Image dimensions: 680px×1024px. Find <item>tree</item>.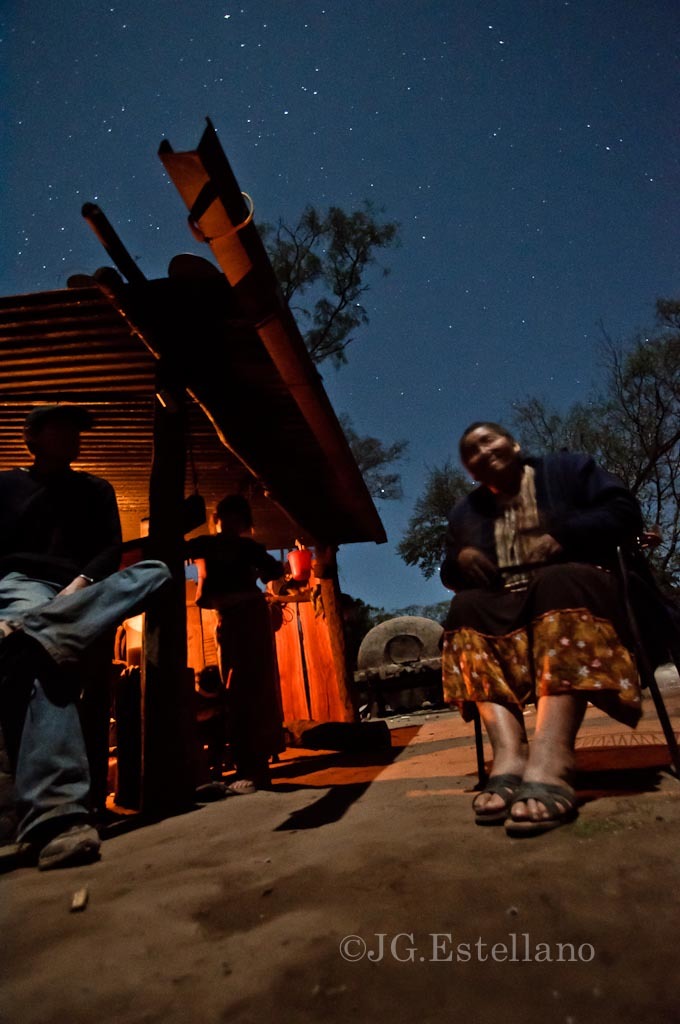
crop(500, 285, 679, 604).
